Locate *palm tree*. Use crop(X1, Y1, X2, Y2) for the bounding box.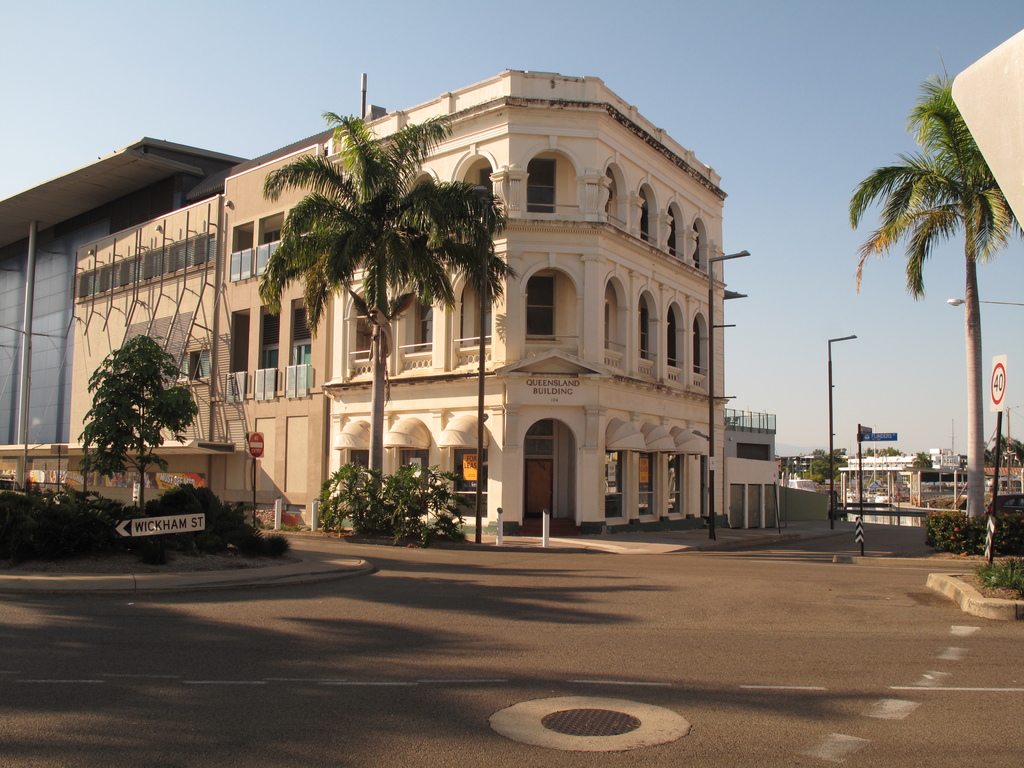
crop(283, 124, 476, 512).
